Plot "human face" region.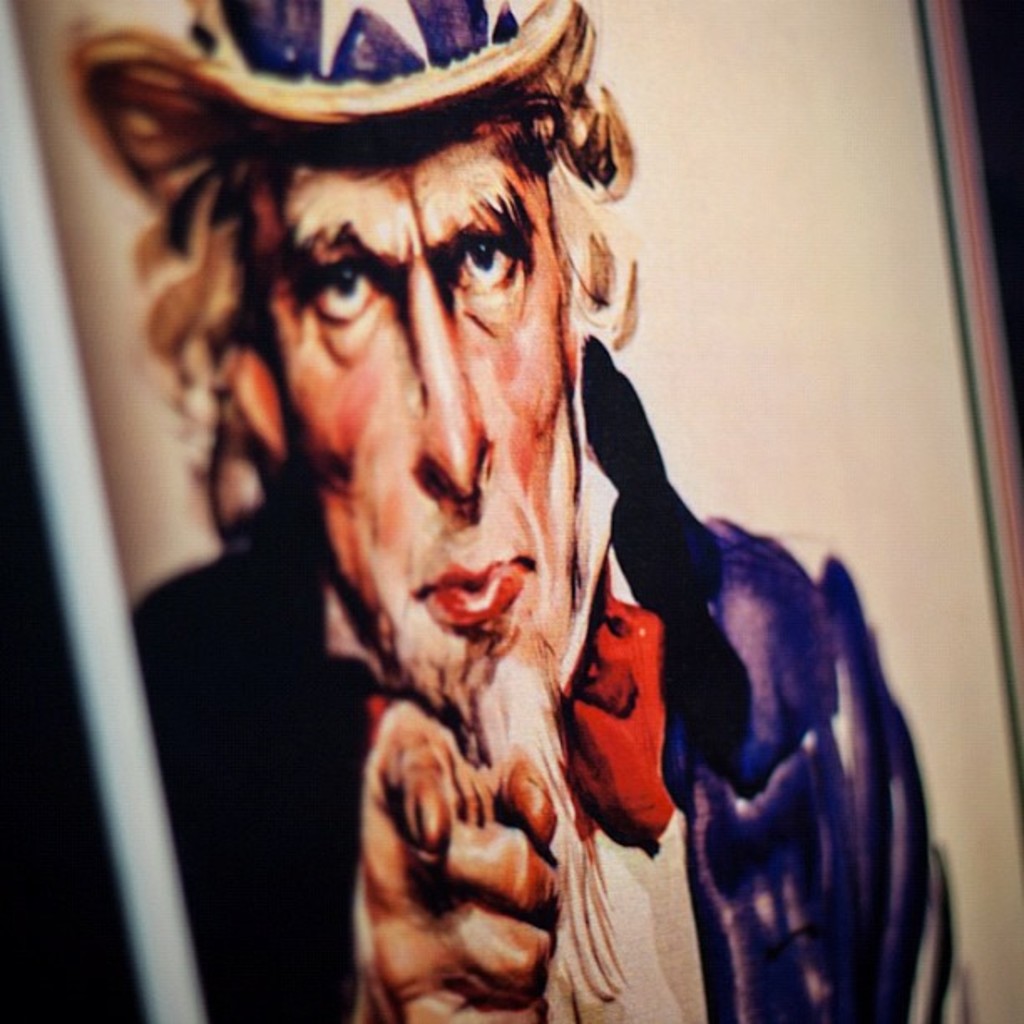
Plotted at bbox=[263, 129, 577, 738].
